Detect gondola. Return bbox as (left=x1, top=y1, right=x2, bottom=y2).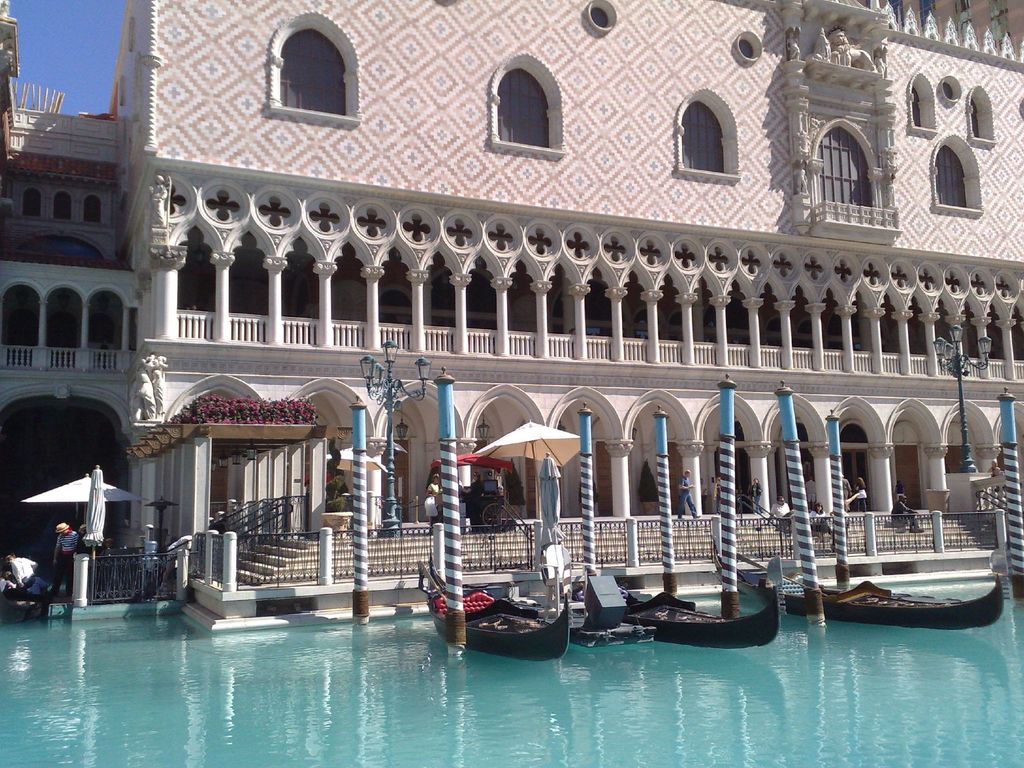
(left=427, top=523, right=577, bottom=662).
